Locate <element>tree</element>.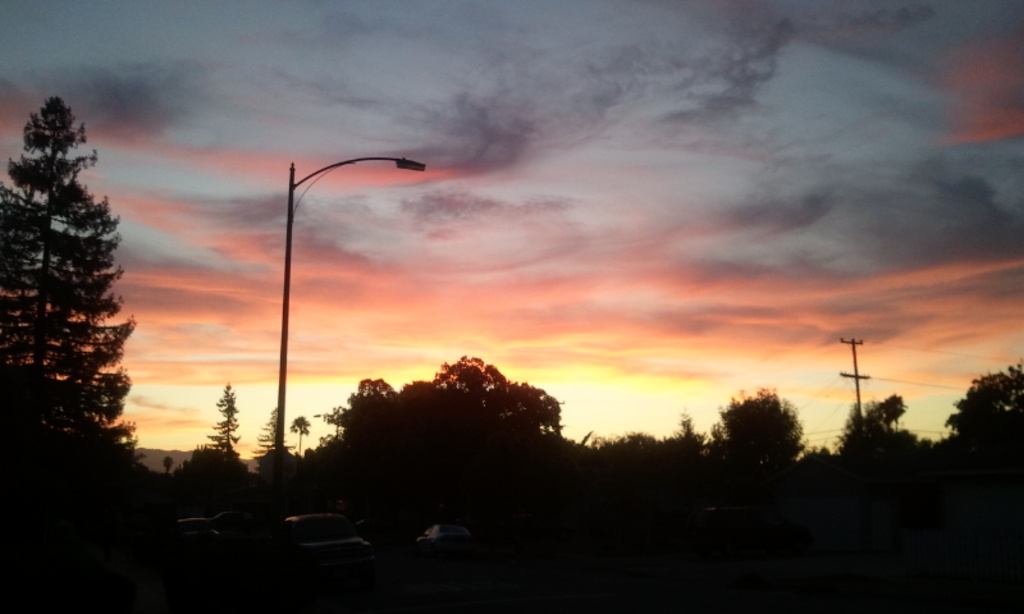
Bounding box: <region>255, 412, 294, 471</region>.
